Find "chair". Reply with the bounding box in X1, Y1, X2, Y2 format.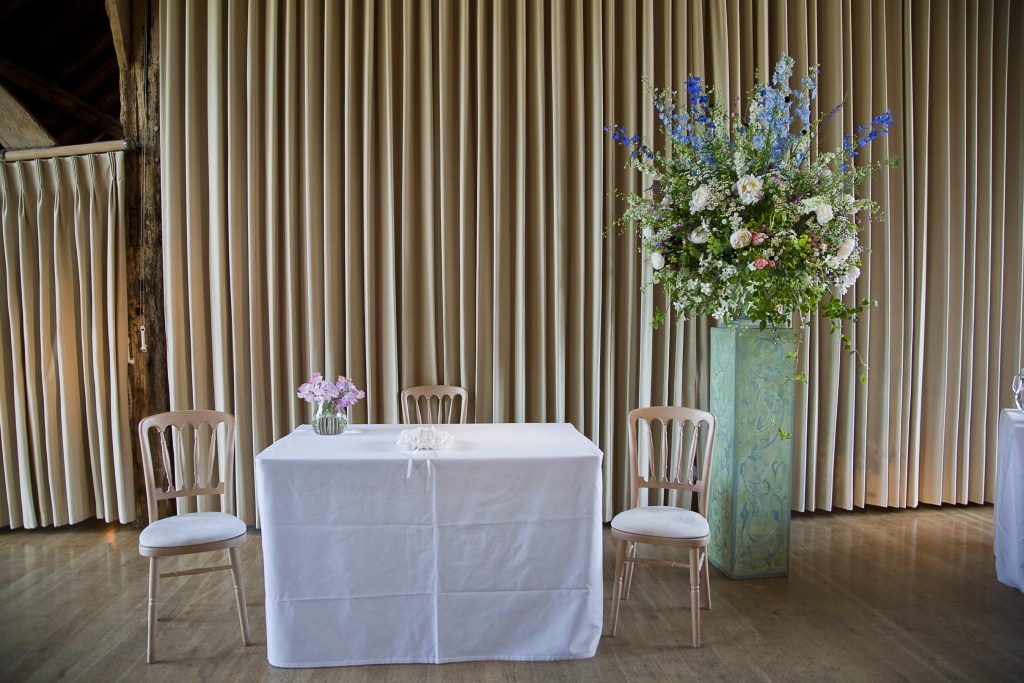
608, 413, 714, 650.
